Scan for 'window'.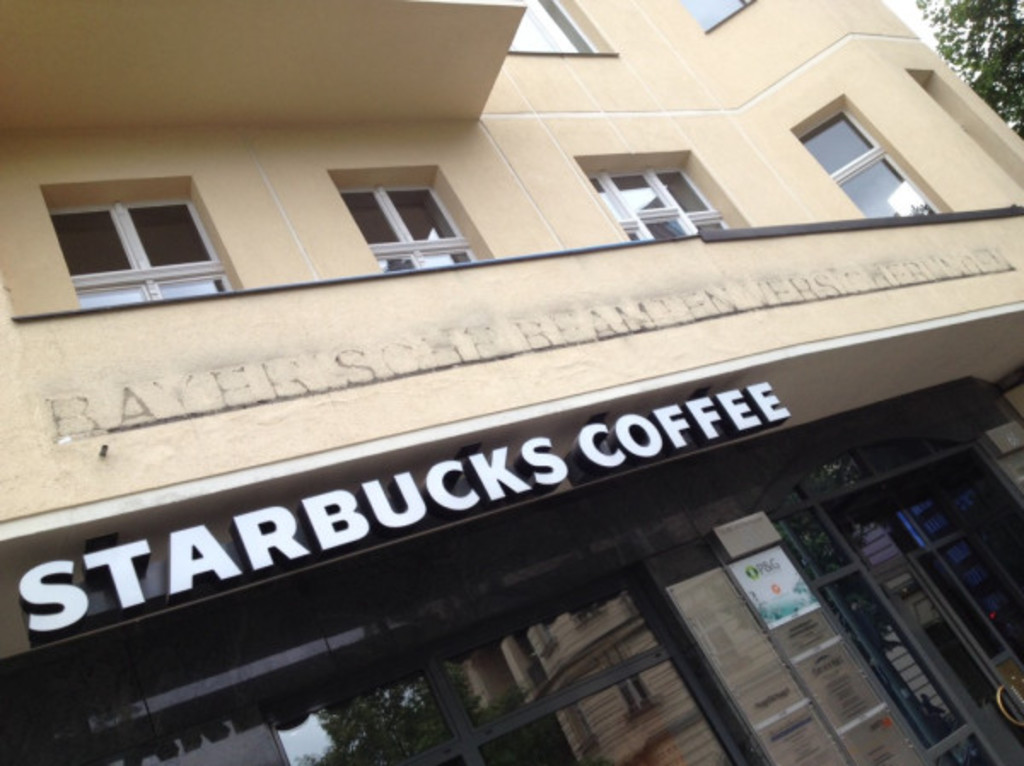
Scan result: (693, 0, 759, 32).
